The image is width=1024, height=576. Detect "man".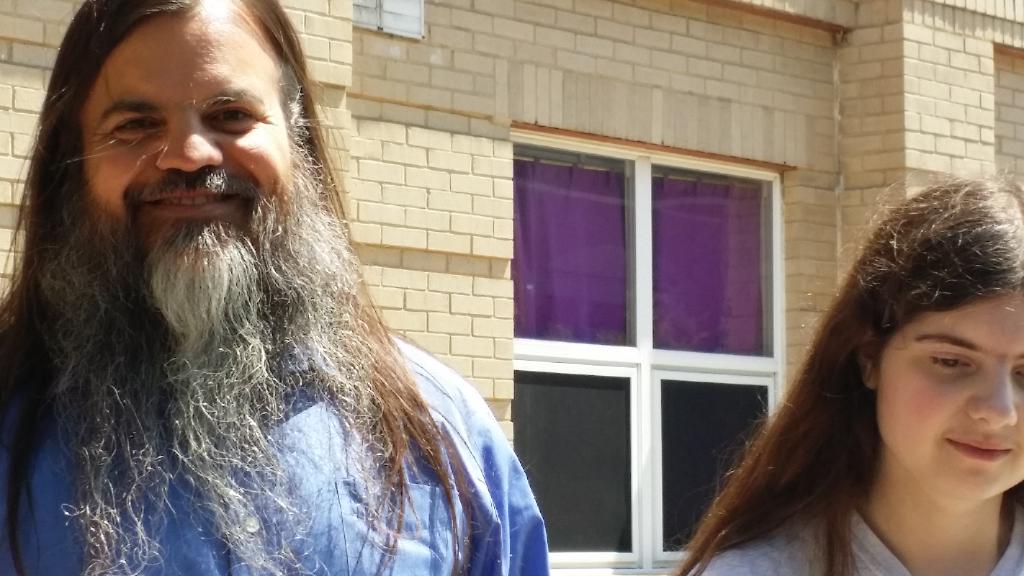
Detection: box=[6, 0, 555, 552].
